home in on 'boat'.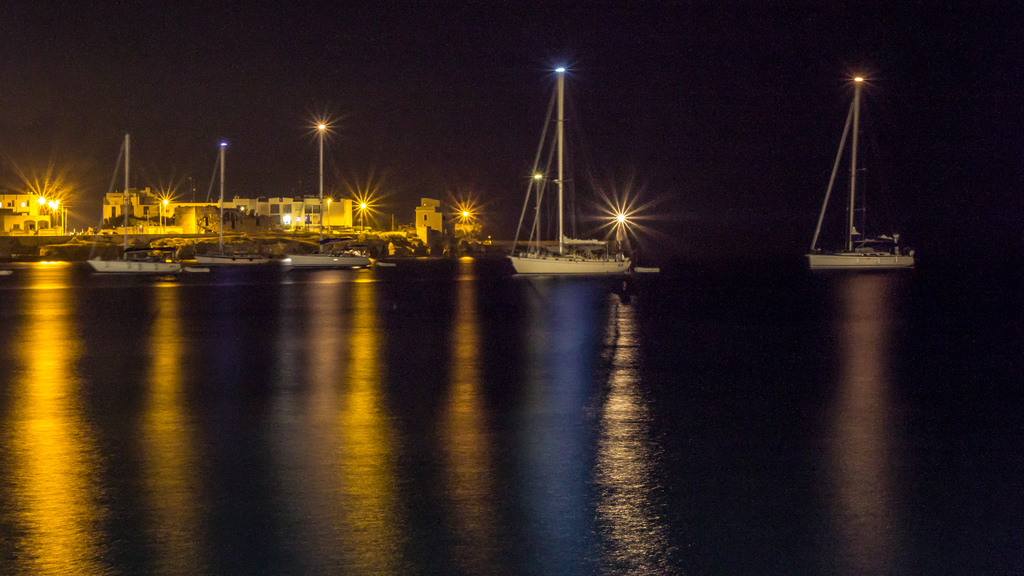
Homed in at [x1=285, y1=111, x2=378, y2=267].
